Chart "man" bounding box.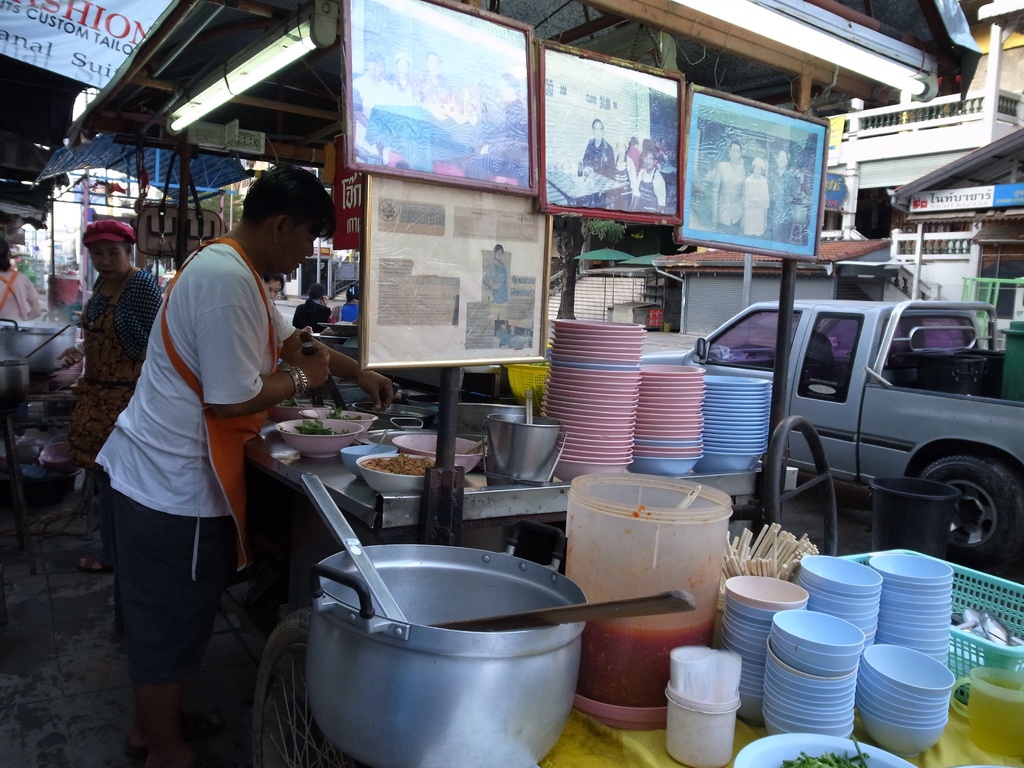
Charted: [97,168,390,758].
